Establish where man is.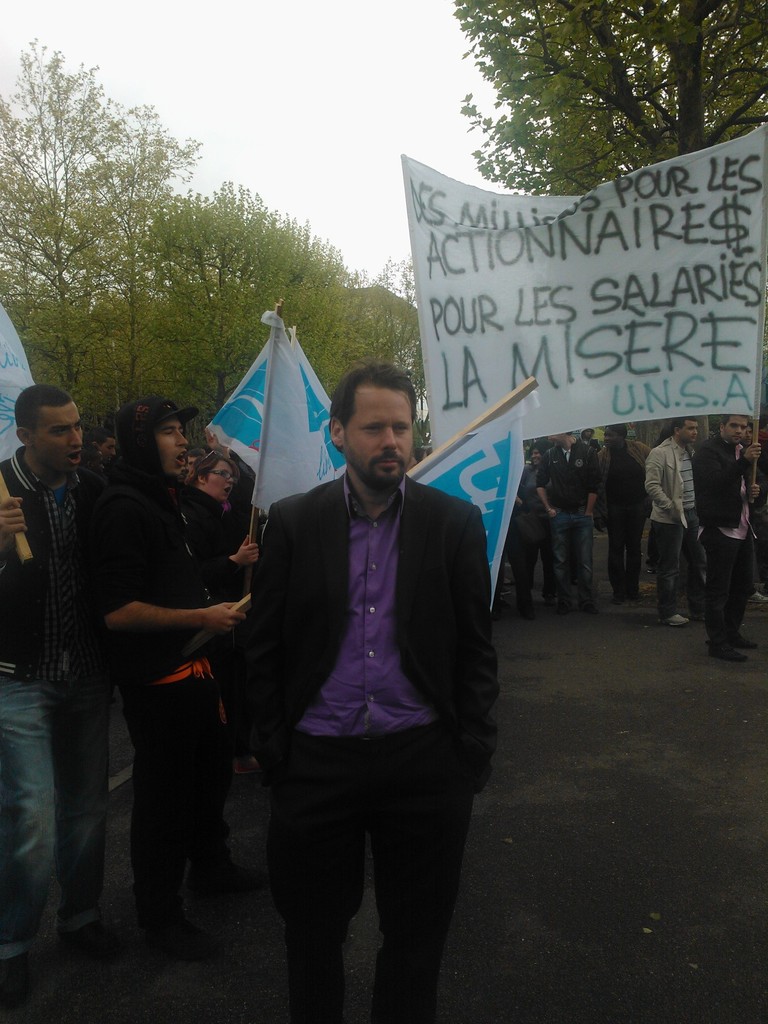
Established at bbox(88, 425, 118, 463).
